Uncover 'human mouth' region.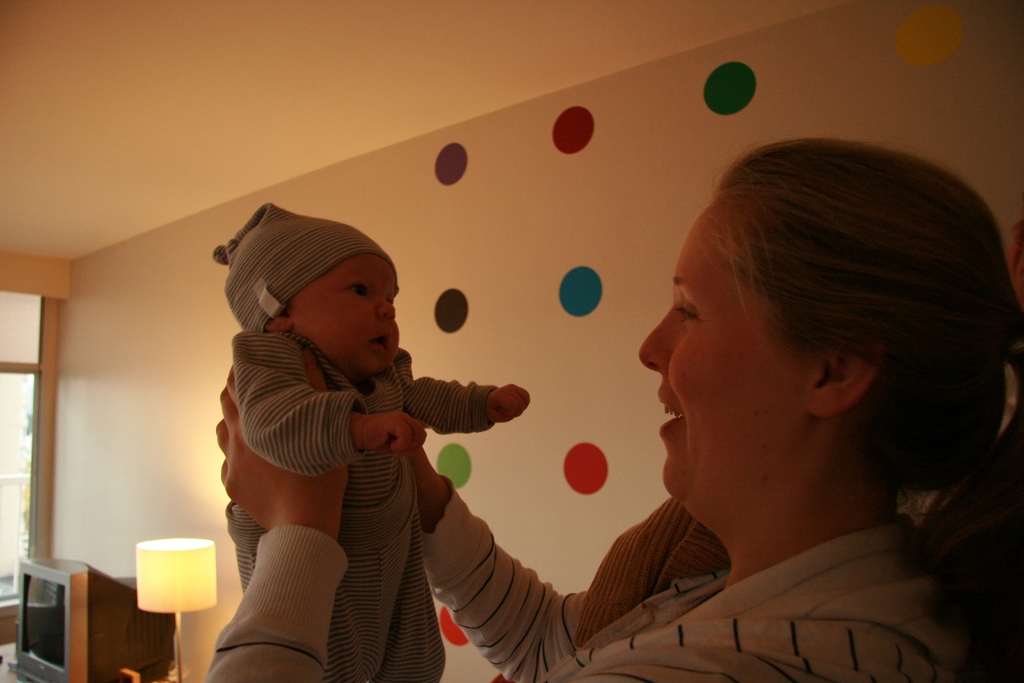
Uncovered: {"left": 659, "top": 386, "right": 679, "bottom": 438}.
